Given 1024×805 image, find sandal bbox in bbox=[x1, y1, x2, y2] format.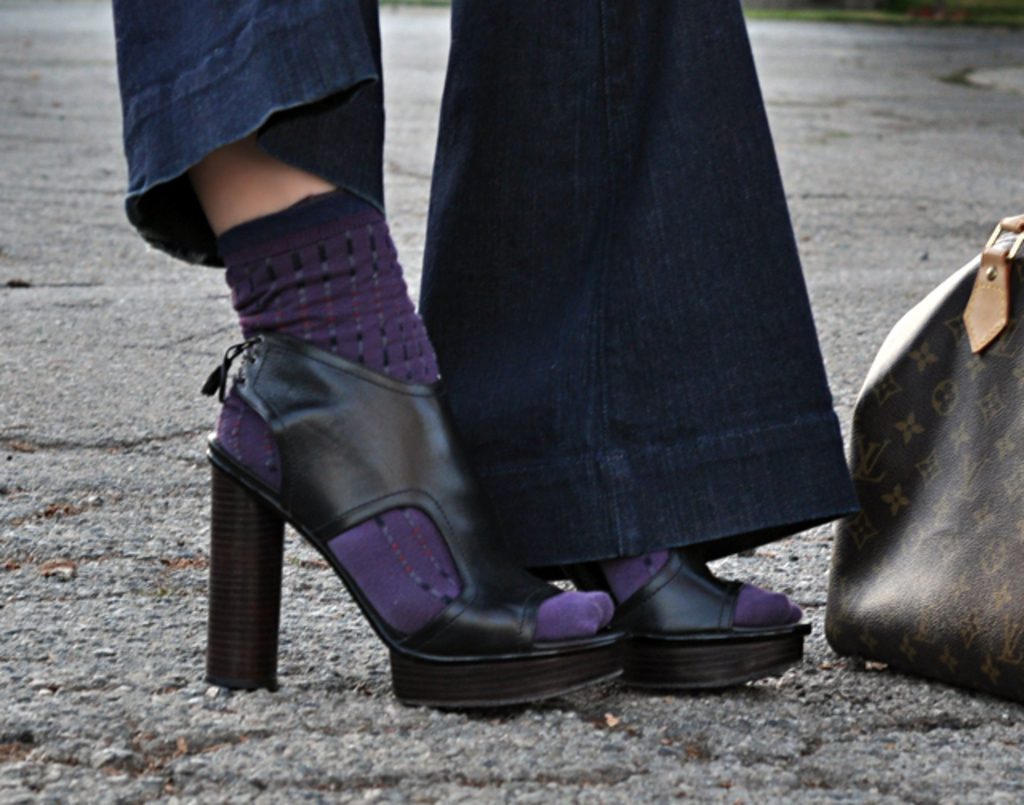
bbox=[581, 549, 813, 696].
